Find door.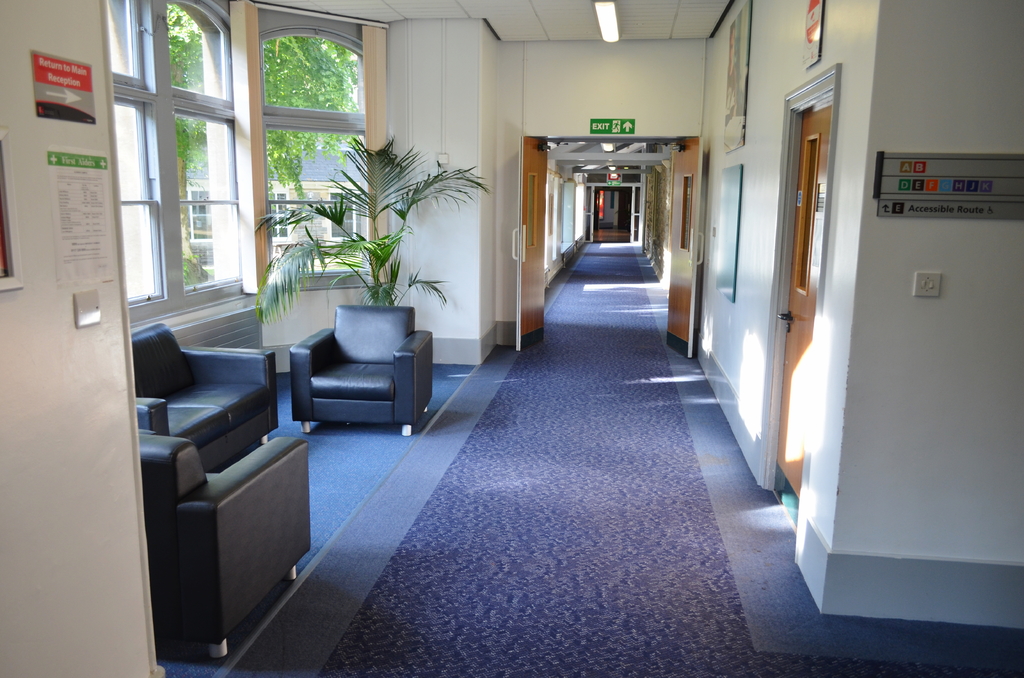
775,105,833,501.
